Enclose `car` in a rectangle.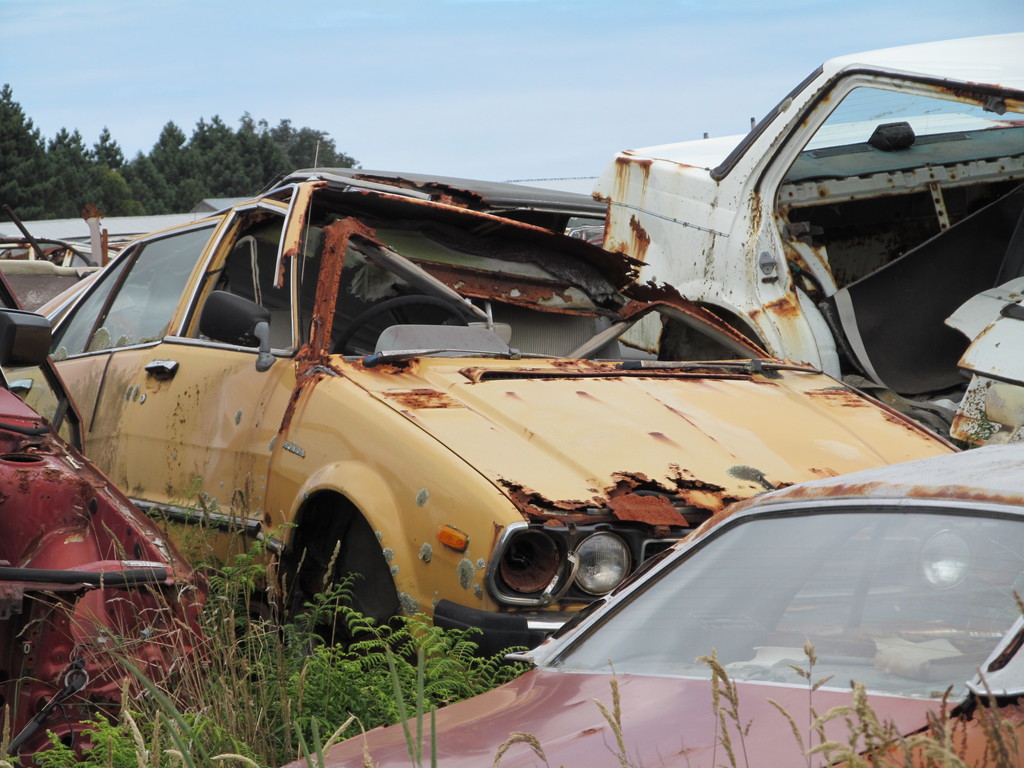
x1=604 y1=29 x2=1023 y2=446.
